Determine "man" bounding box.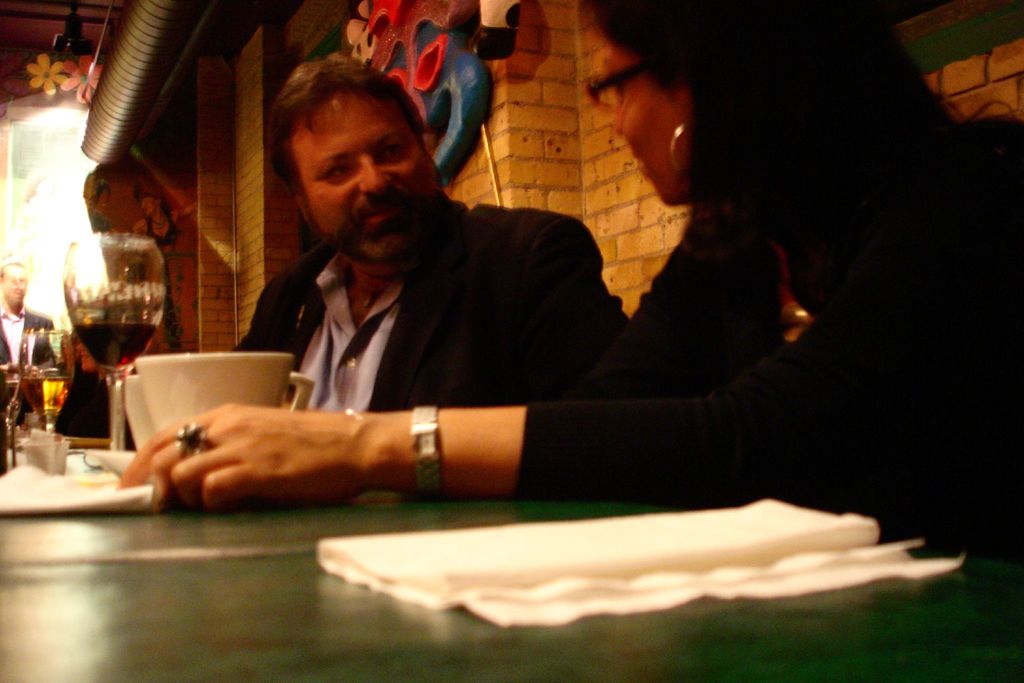
Determined: region(186, 70, 641, 463).
